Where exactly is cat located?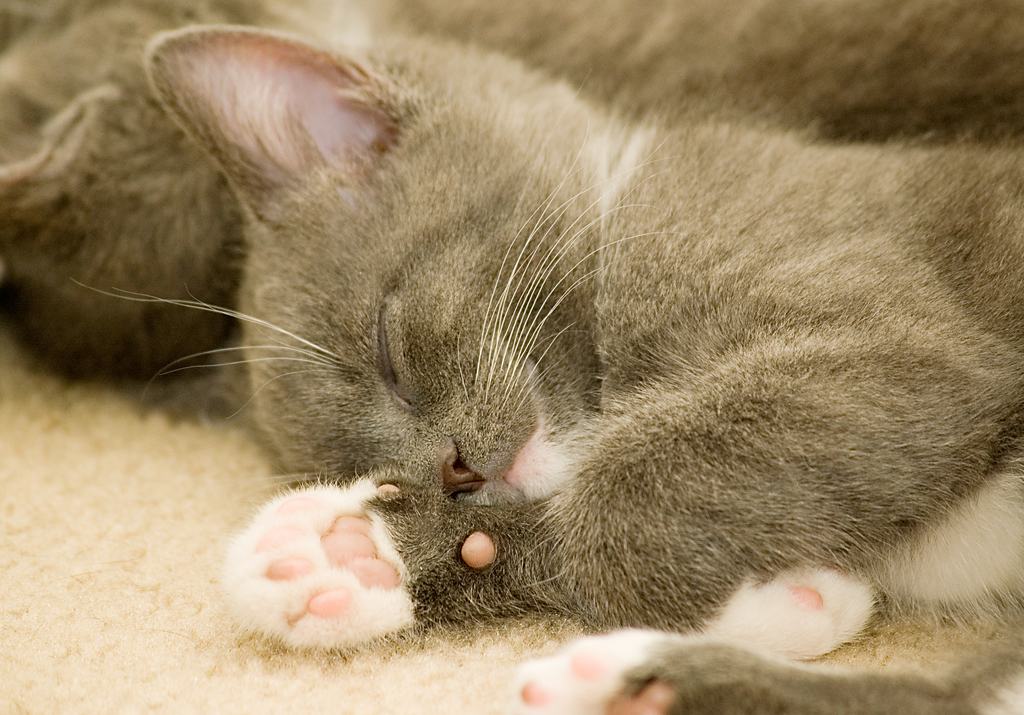
Its bounding box is 141,24,1023,714.
